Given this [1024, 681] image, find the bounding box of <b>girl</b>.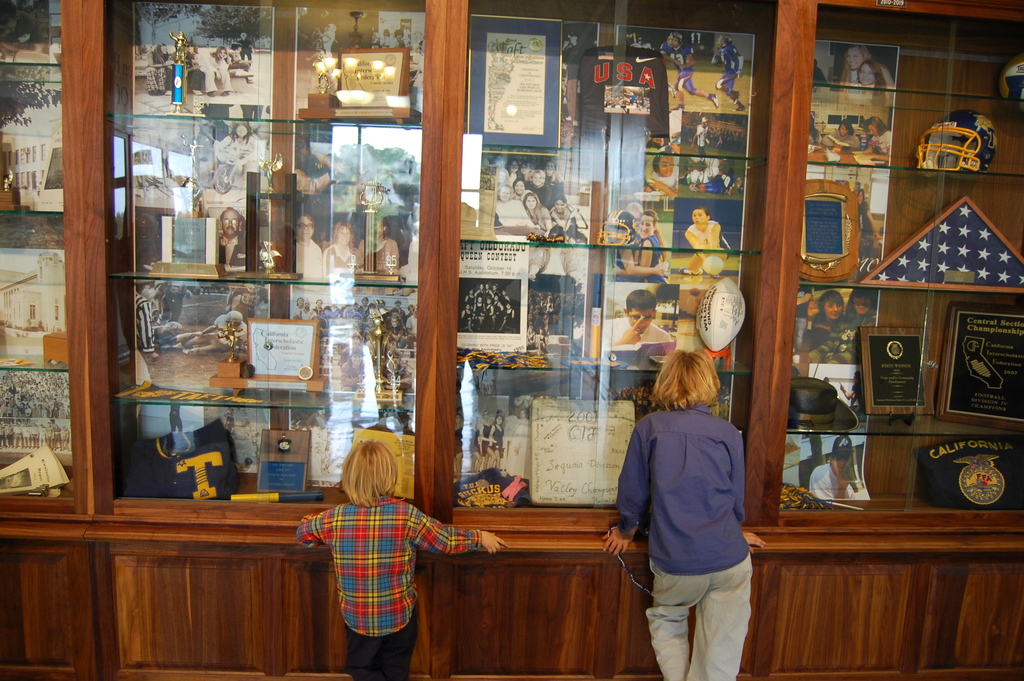
(521, 193, 552, 236).
